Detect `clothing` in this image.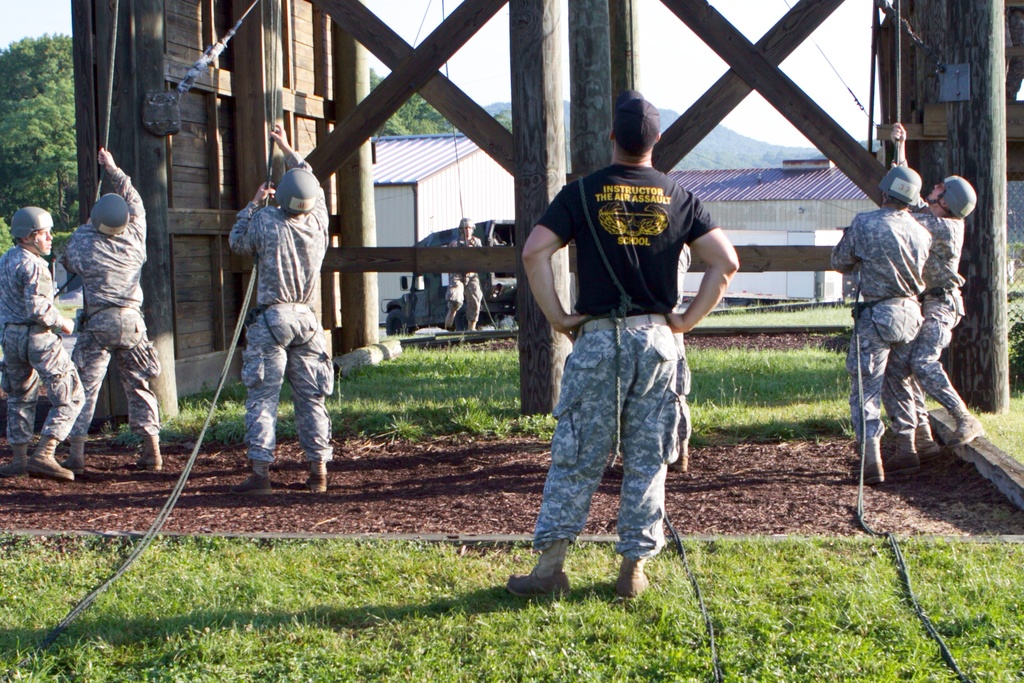
Detection: {"left": 535, "top": 158, "right": 725, "bottom": 328}.
